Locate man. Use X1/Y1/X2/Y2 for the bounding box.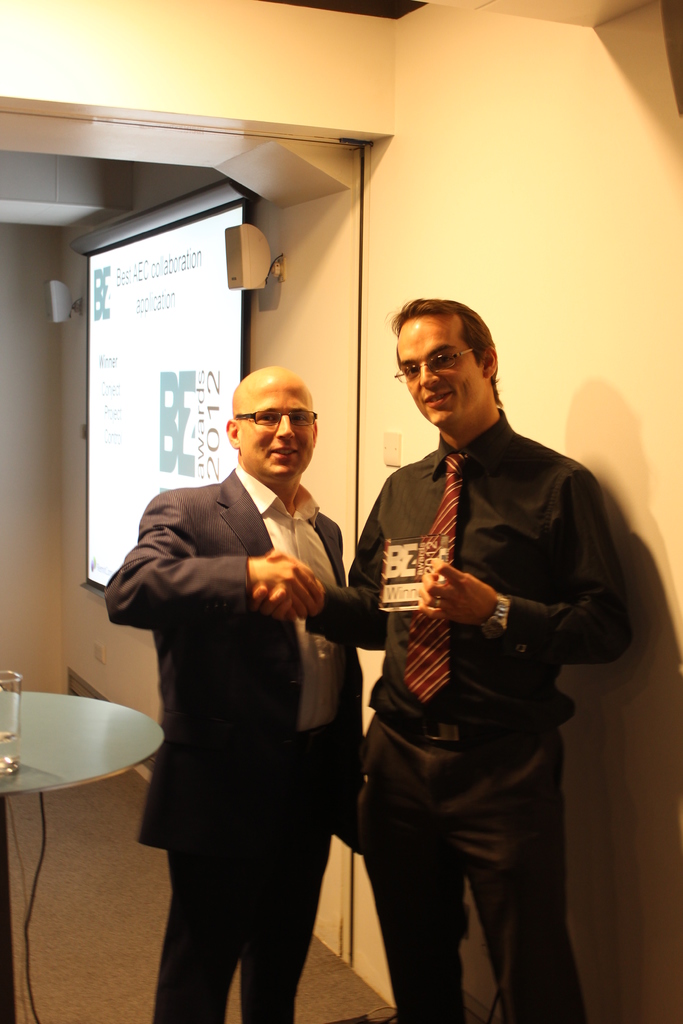
103/363/370/1023.
